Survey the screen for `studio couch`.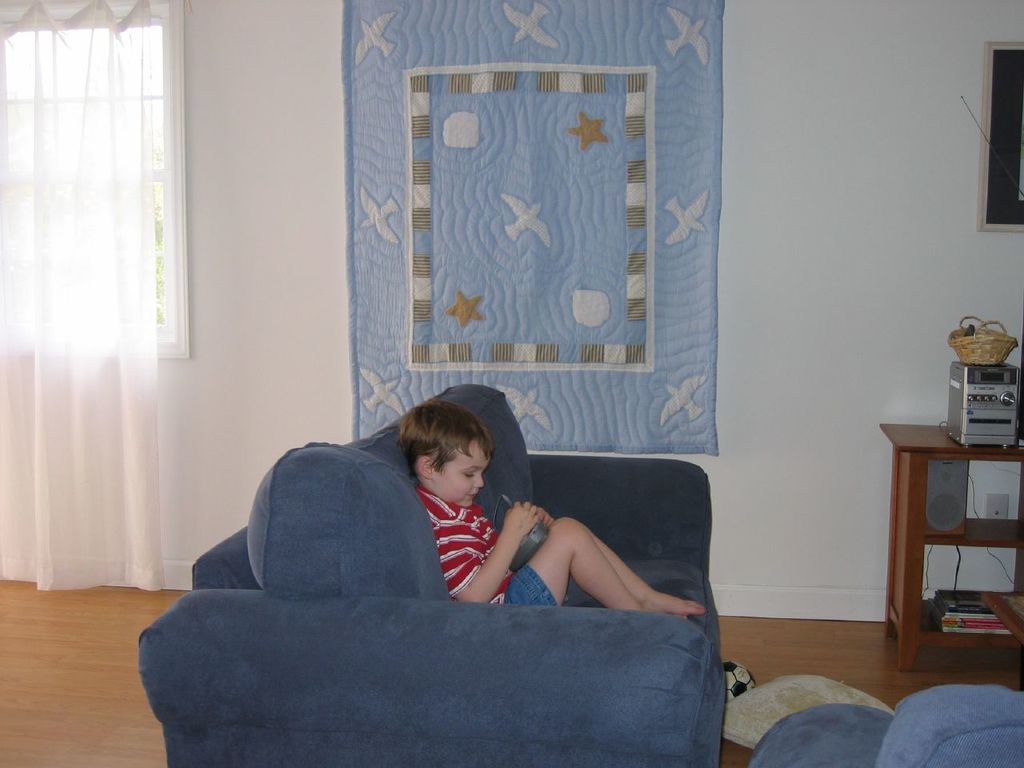
Survey found: [left=749, top=682, right=1023, bottom=766].
